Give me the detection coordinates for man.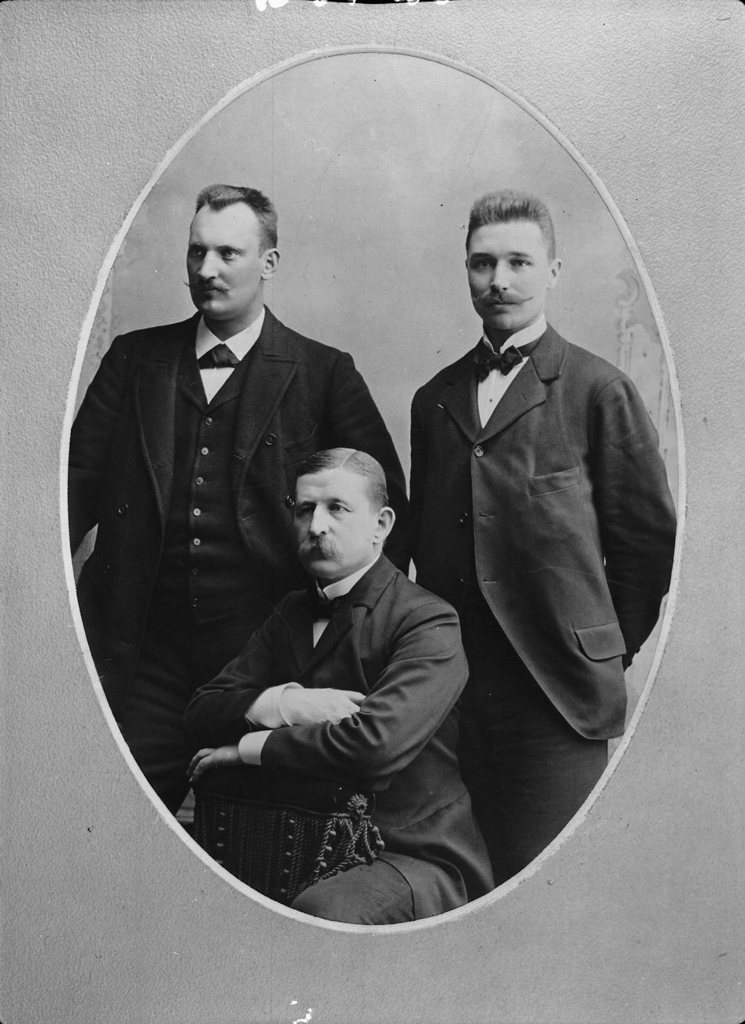
rect(405, 192, 674, 881).
